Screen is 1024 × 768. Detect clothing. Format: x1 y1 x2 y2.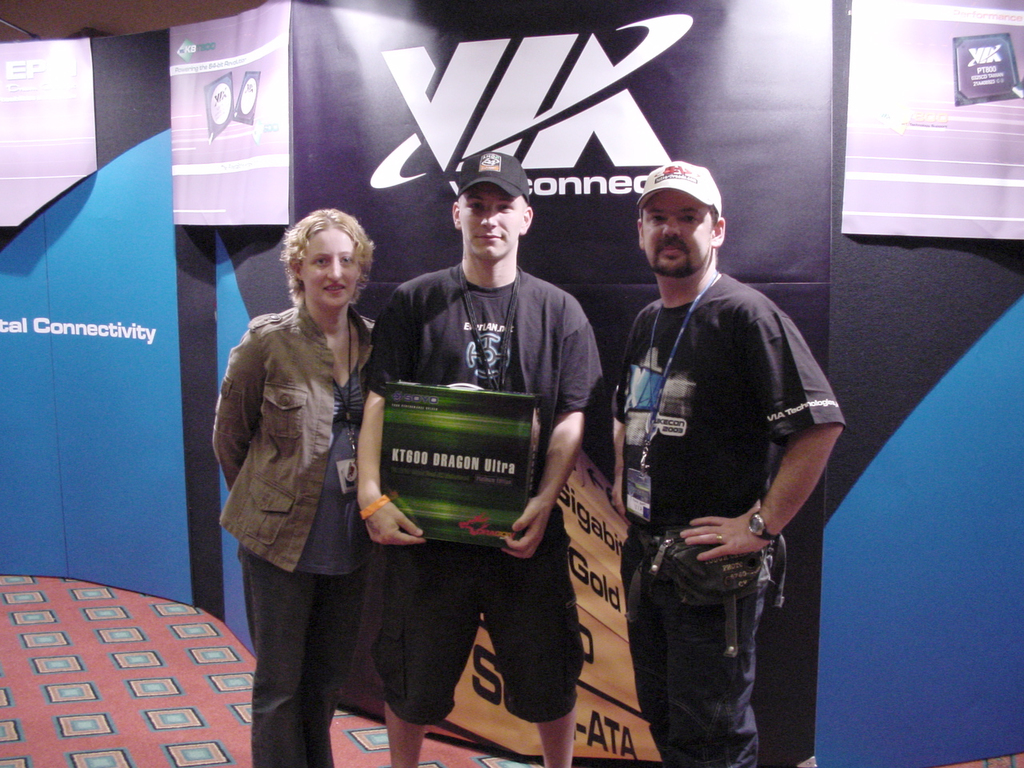
370 258 582 732.
